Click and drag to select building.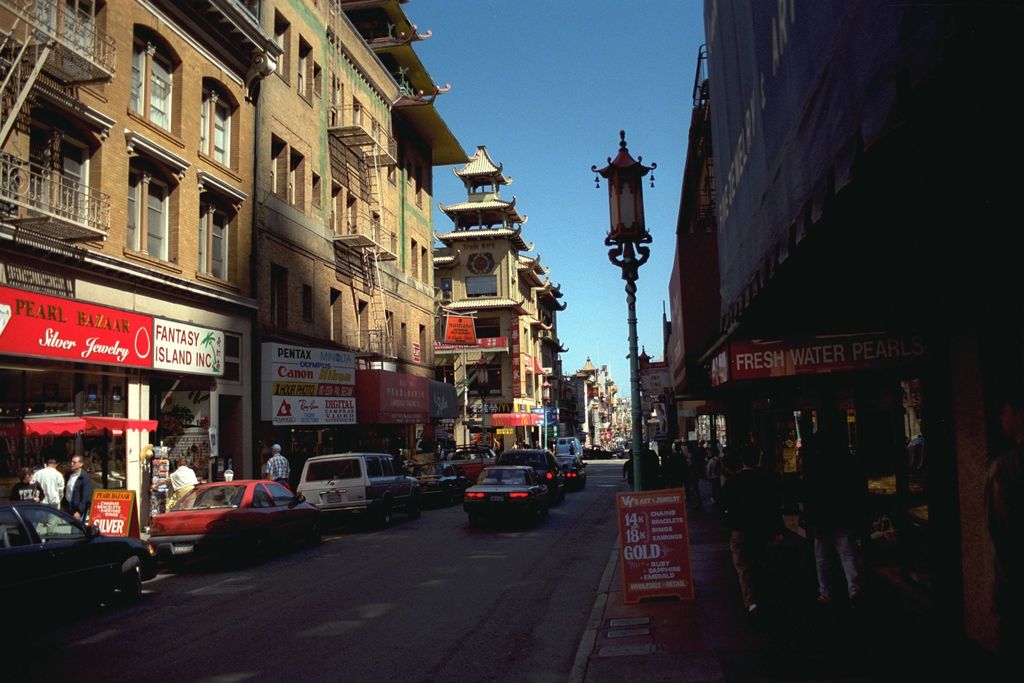
Selection: (left=0, top=0, right=563, bottom=595).
